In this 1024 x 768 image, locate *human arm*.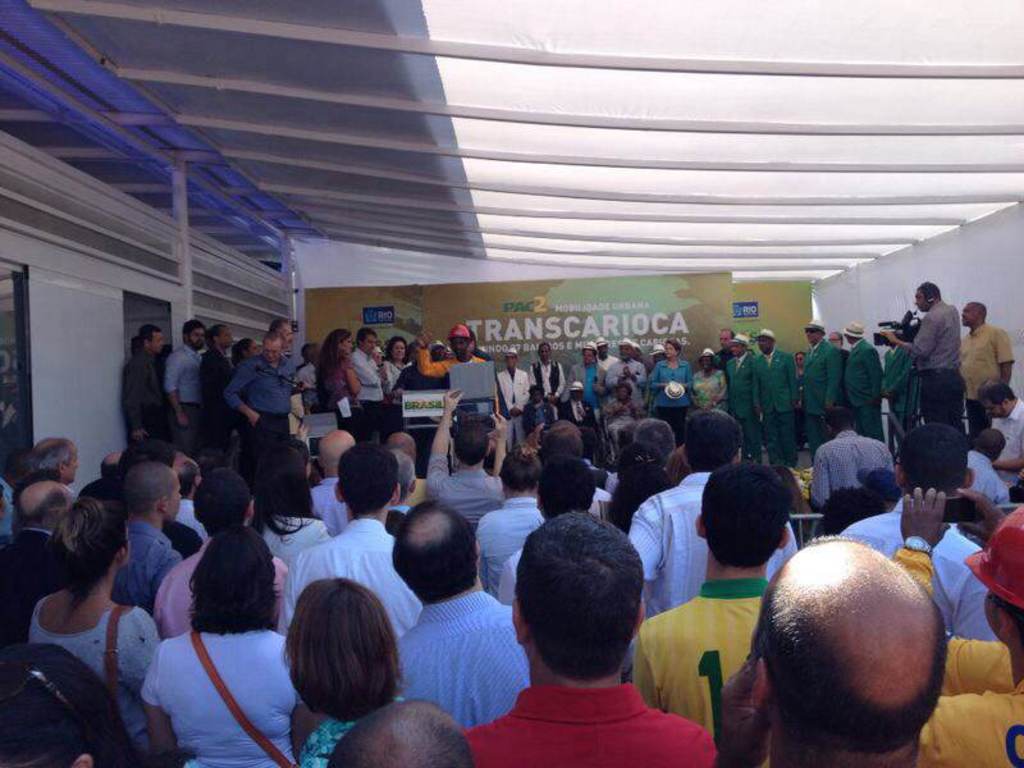
Bounding box: region(861, 346, 882, 398).
